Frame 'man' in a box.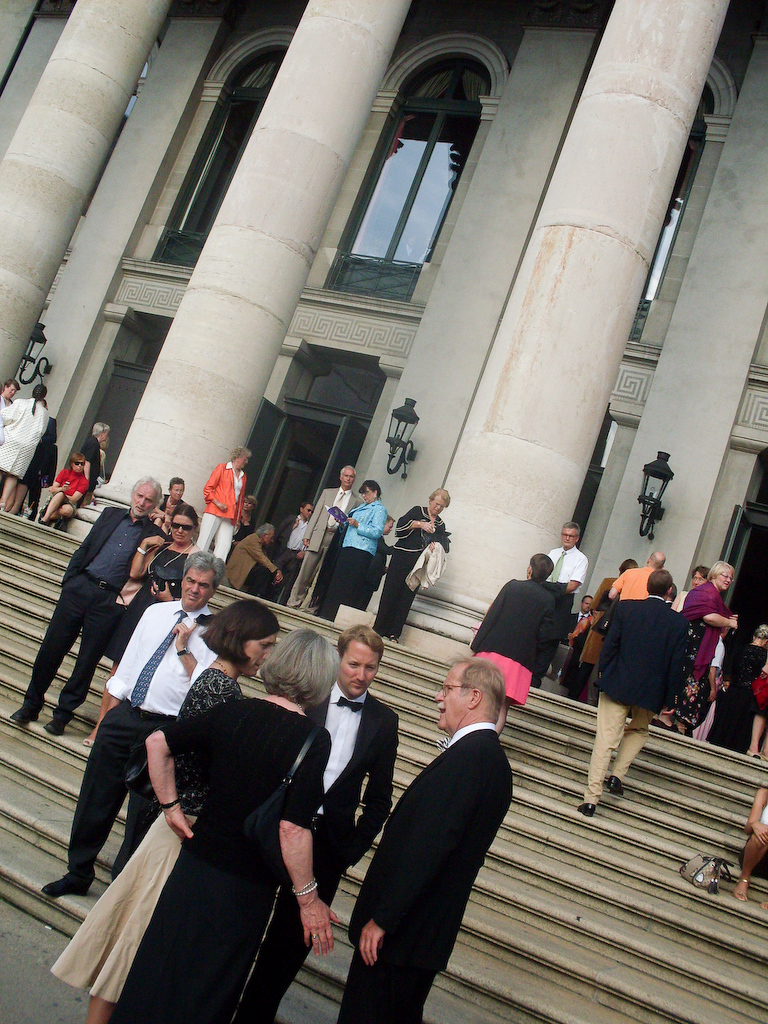
BBox(538, 521, 589, 688).
